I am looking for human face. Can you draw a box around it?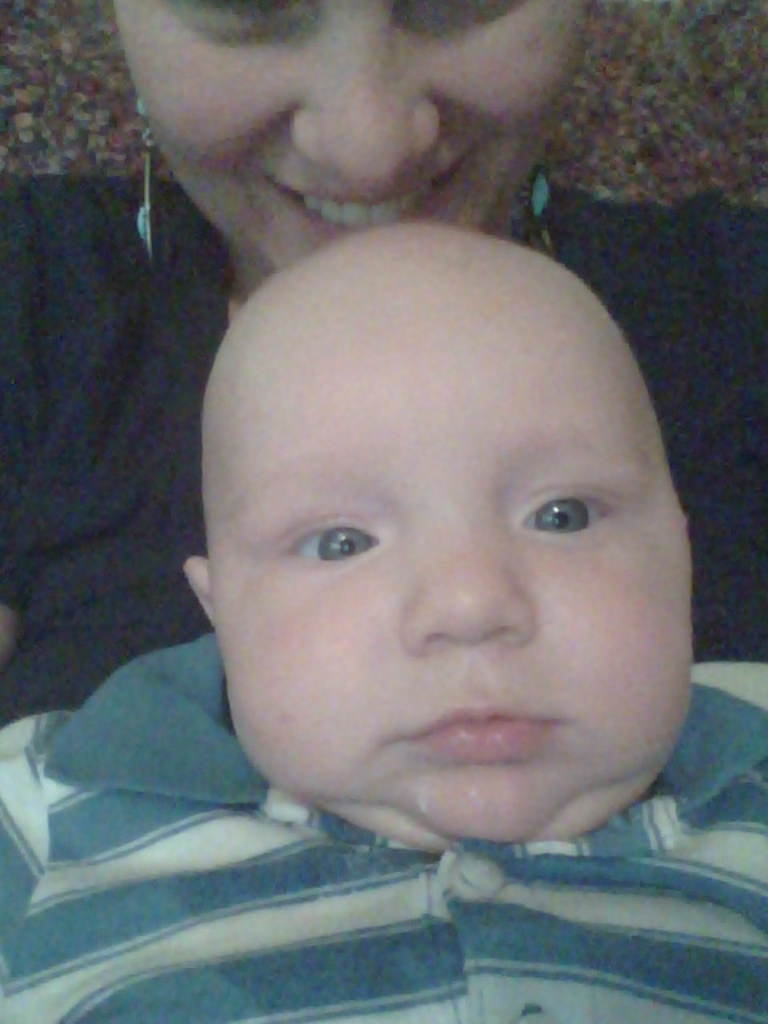
Sure, the bounding box is [x1=114, y1=0, x2=587, y2=291].
